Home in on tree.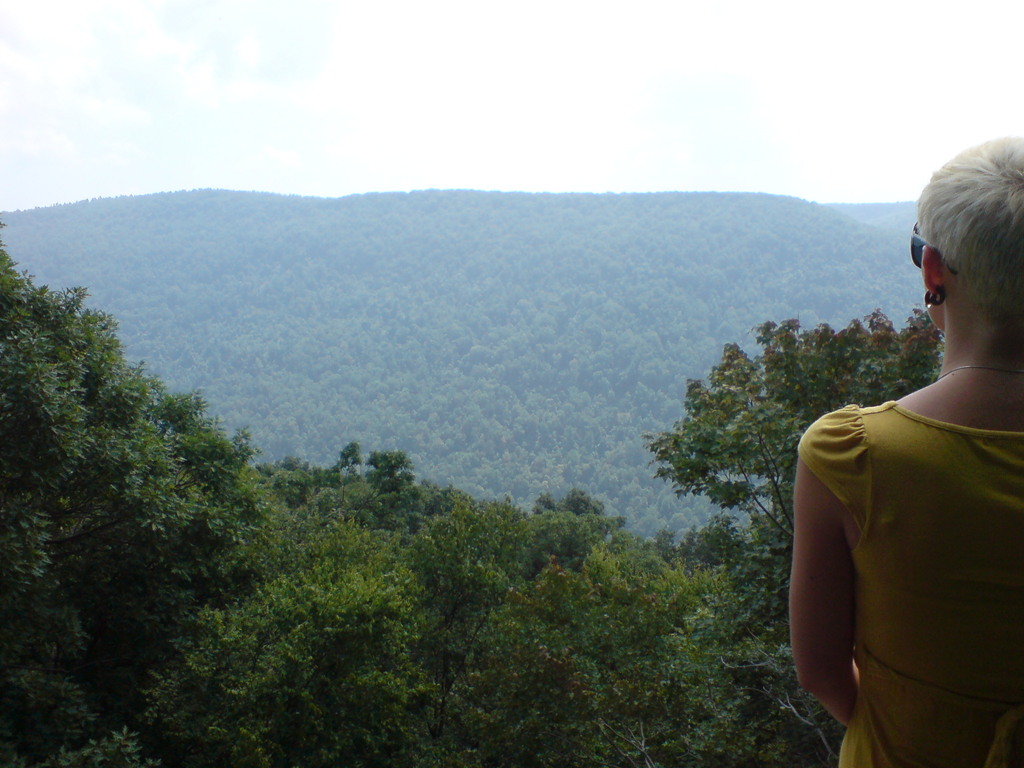
Homed in at [650, 301, 950, 554].
